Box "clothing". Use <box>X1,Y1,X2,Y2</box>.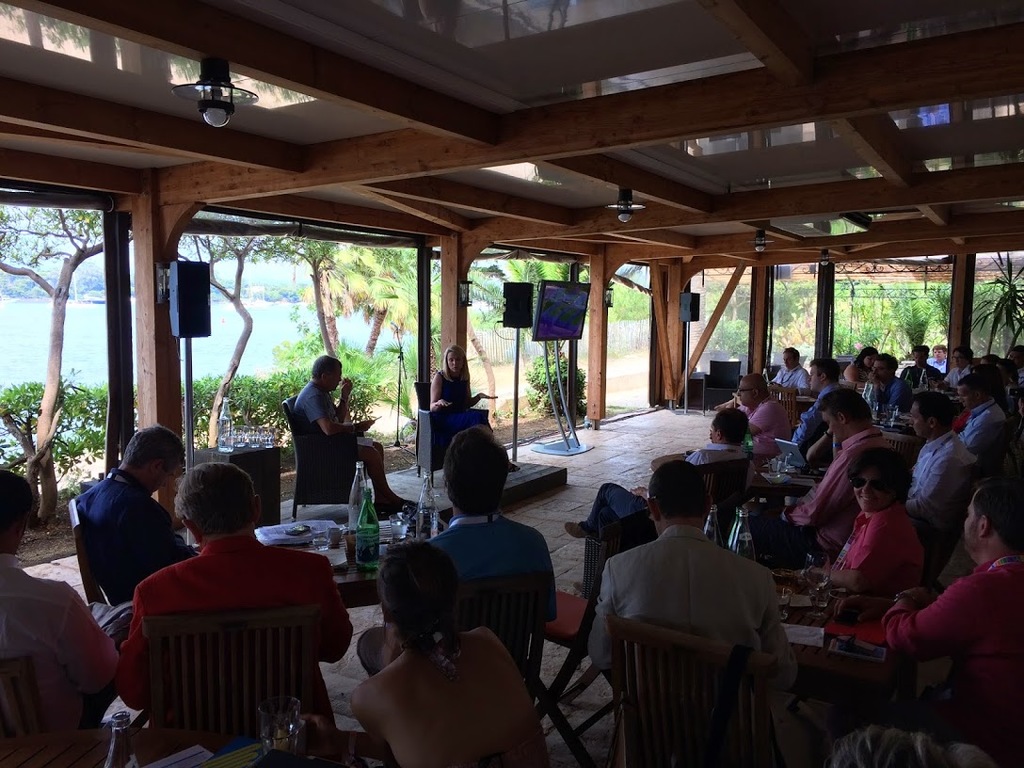
<box>823,505,925,739</box>.
